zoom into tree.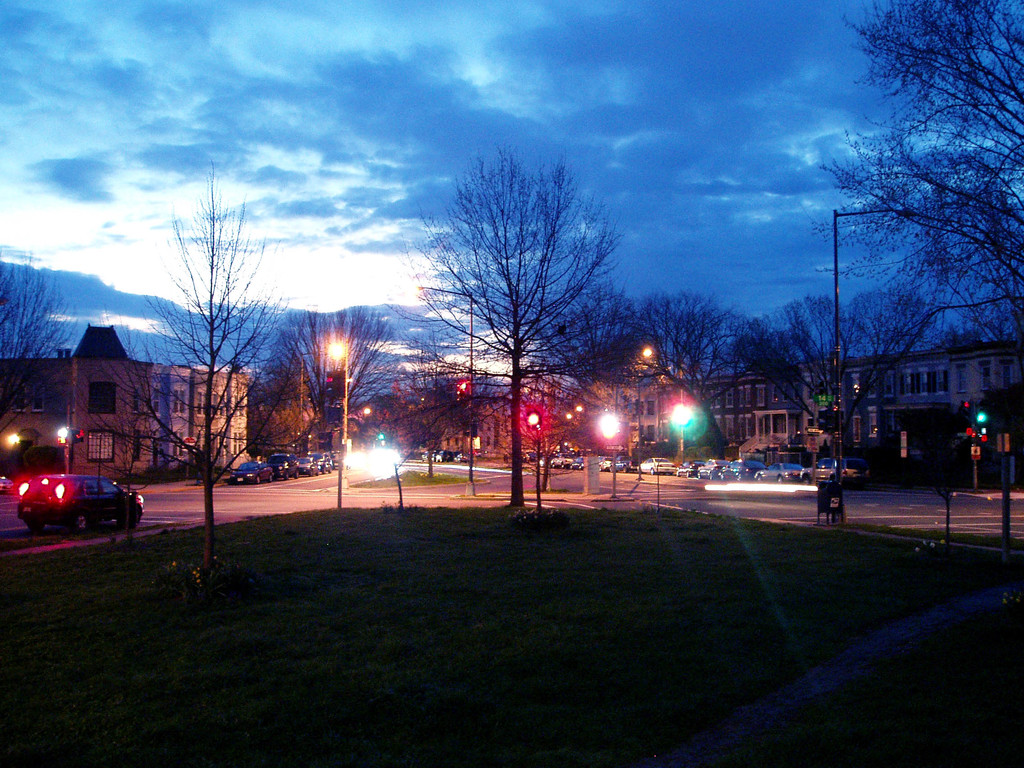
Zoom target: x1=380, y1=140, x2=636, y2=513.
